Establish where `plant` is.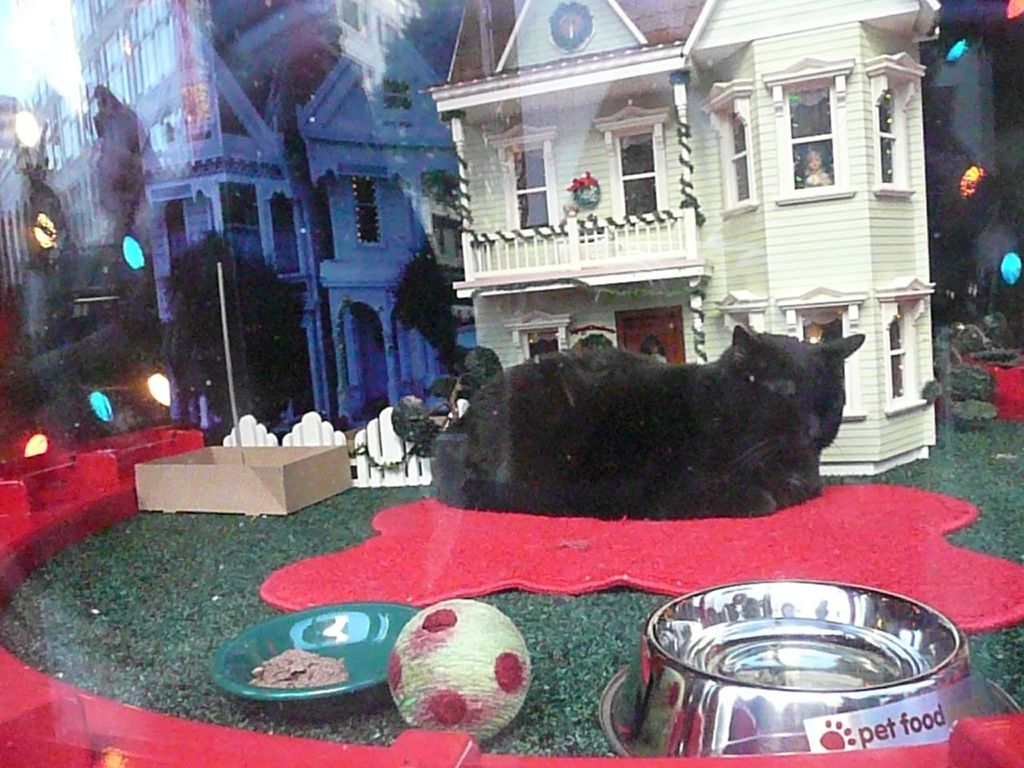
Established at [left=950, top=398, right=997, bottom=428].
